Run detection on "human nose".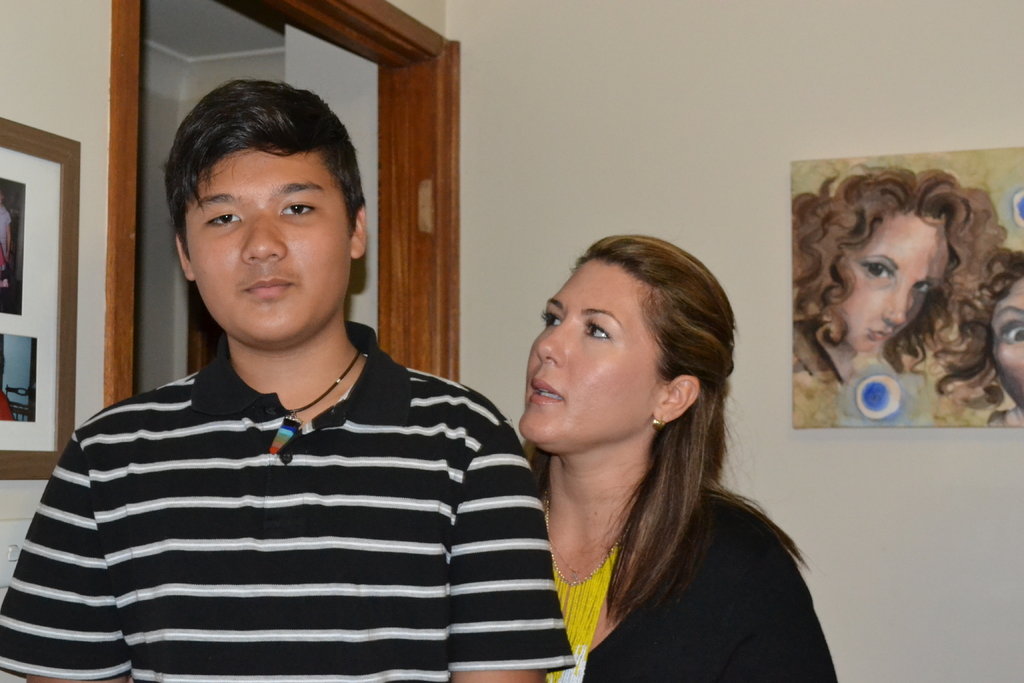
Result: Rect(537, 317, 571, 368).
